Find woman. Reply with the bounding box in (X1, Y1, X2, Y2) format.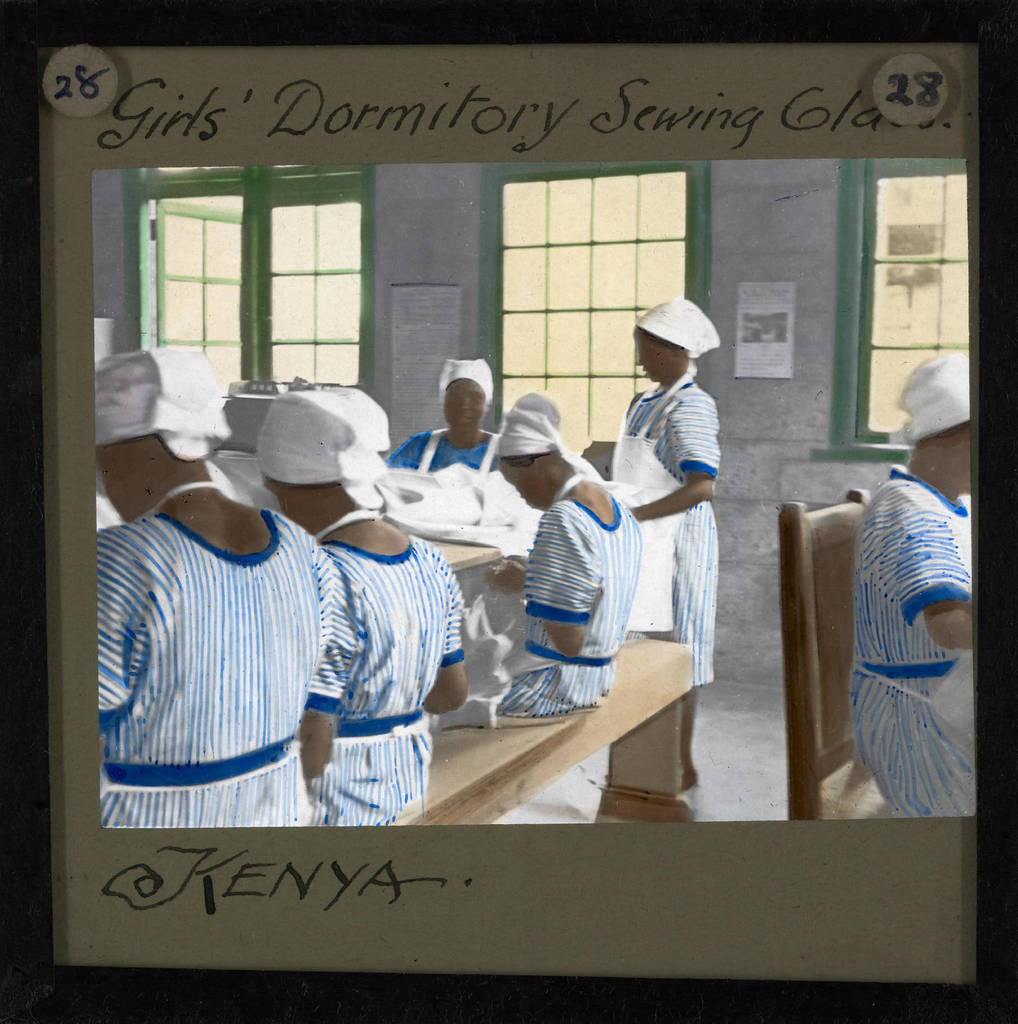
(244, 378, 463, 828).
